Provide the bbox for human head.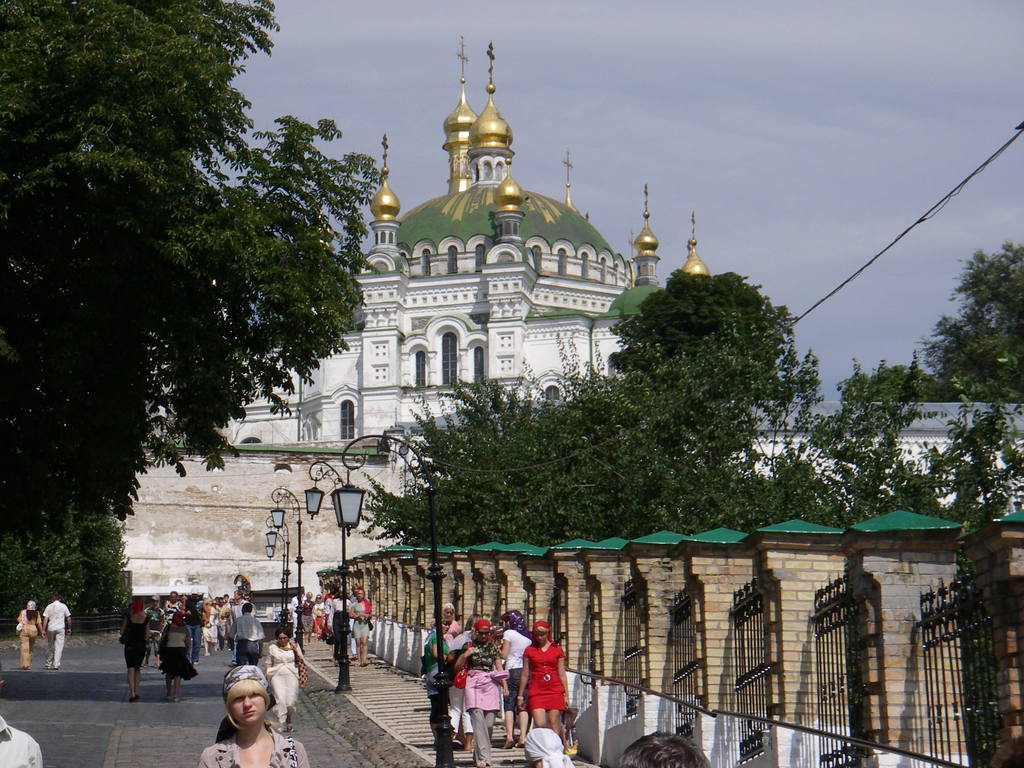
440,603,454,618.
